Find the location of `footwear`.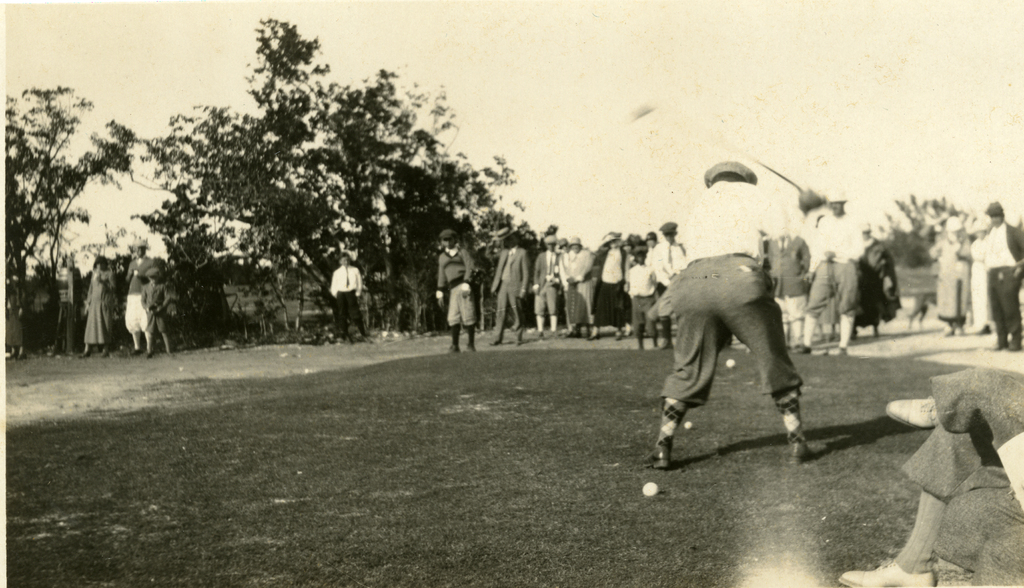
Location: left=940, top=326, right=949, bottom=336.
